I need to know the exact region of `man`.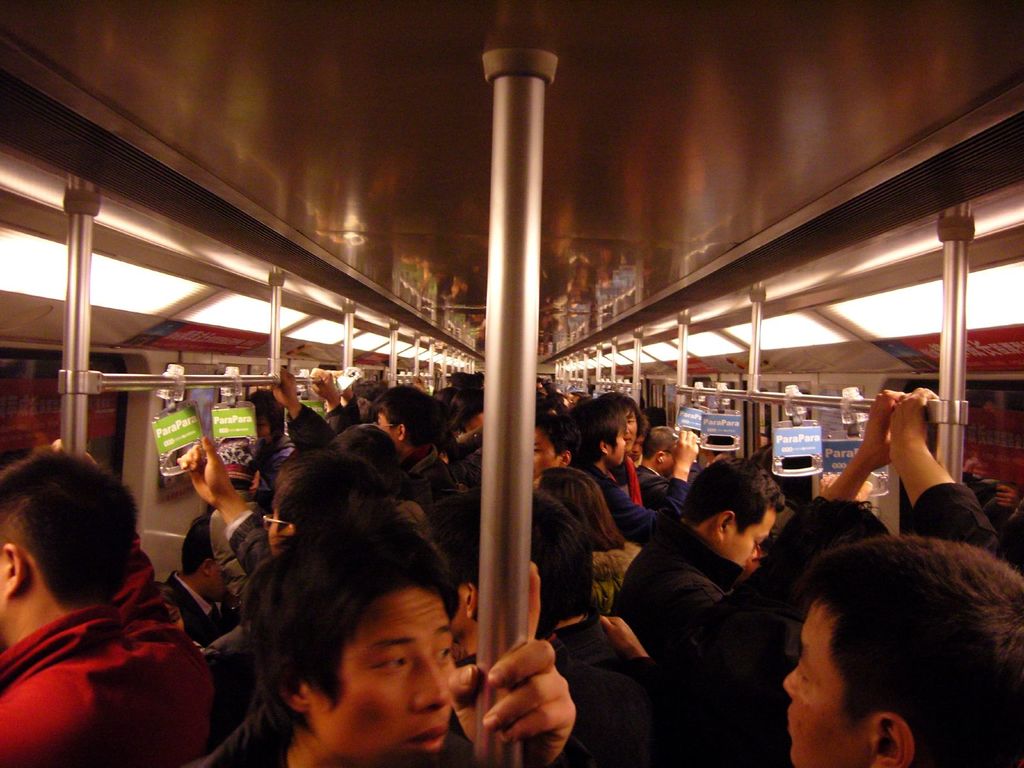
Region: <box>186,501,575,767</box>.
